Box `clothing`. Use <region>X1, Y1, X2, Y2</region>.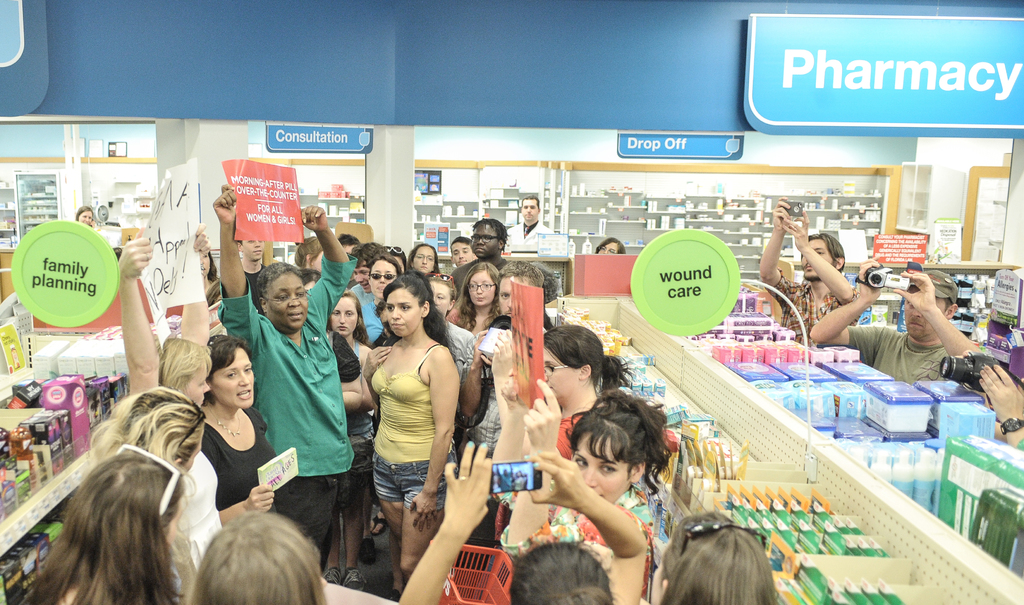
<region>764, 266, 861, 347</region>.
